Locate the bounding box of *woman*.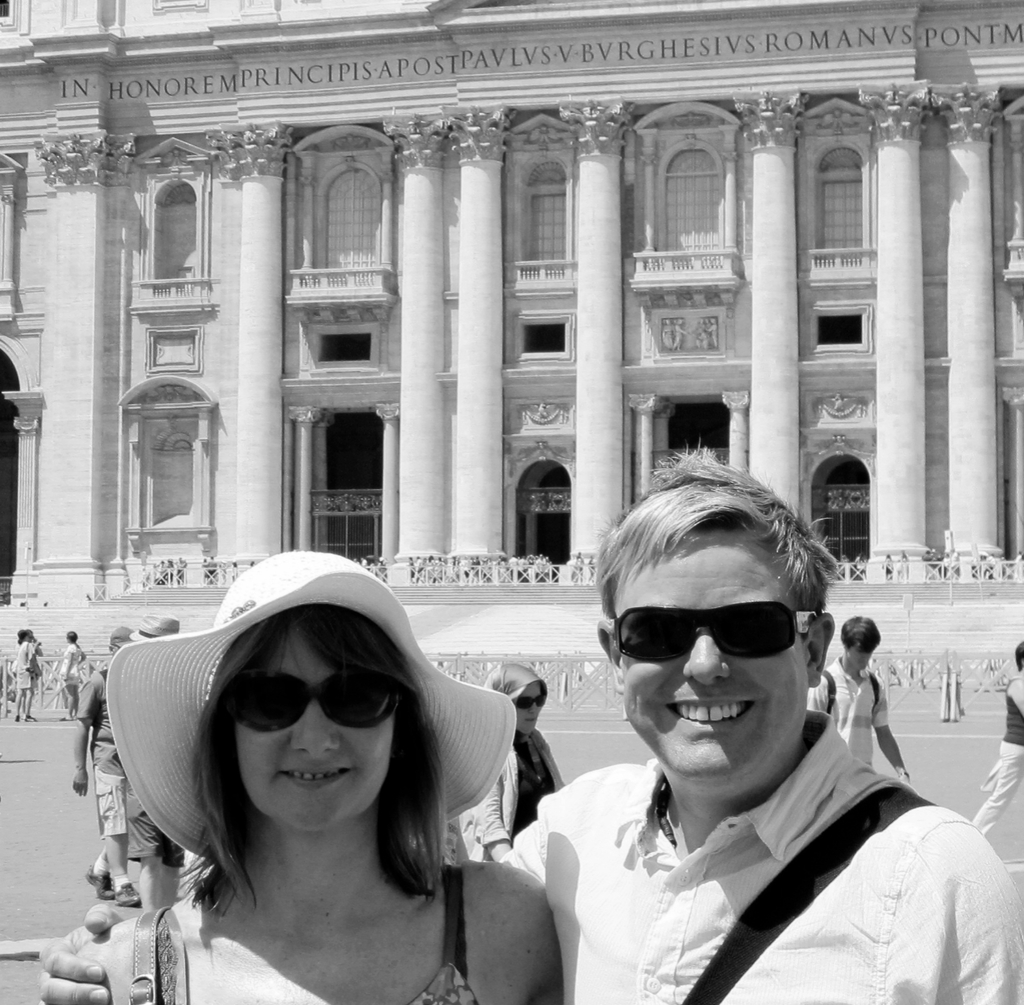
Bounding box: bbox=(83, 546, 558, 1004).
